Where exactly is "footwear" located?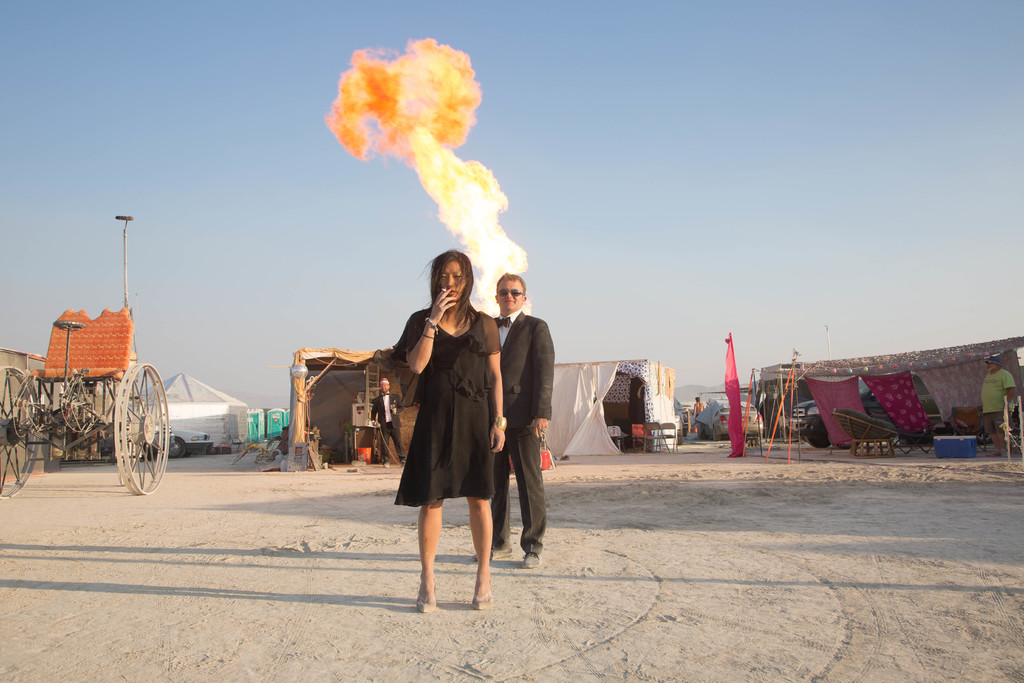
Its bounding box is (471, 544, 515, 565).
